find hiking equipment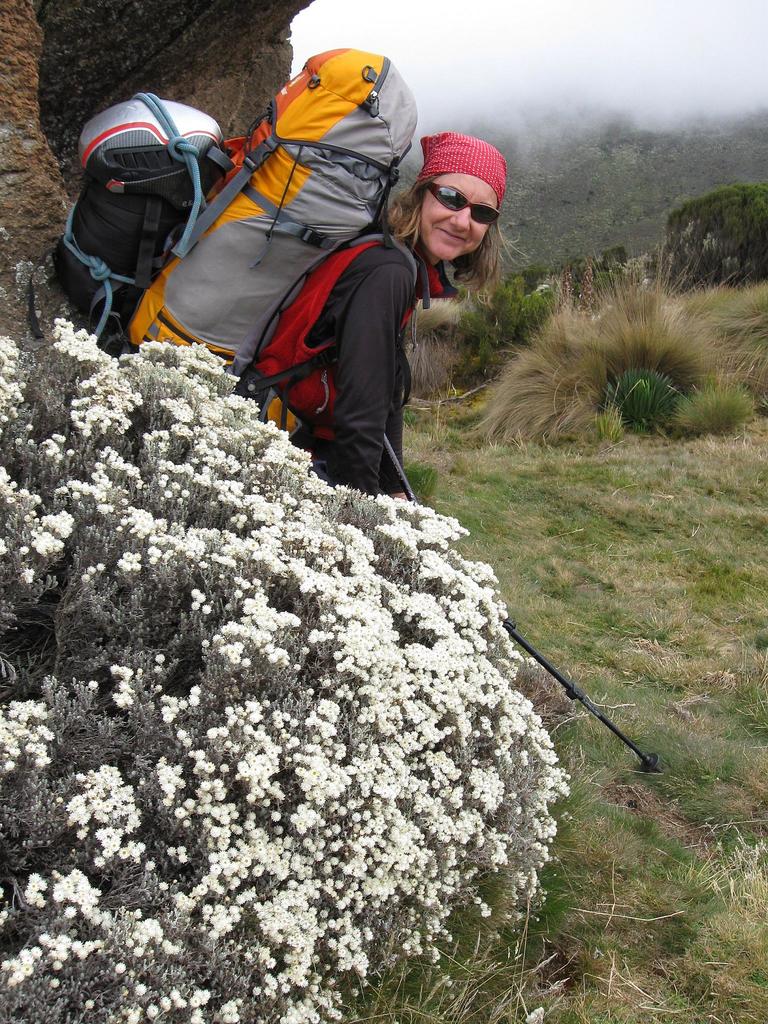
22/42/429/434
